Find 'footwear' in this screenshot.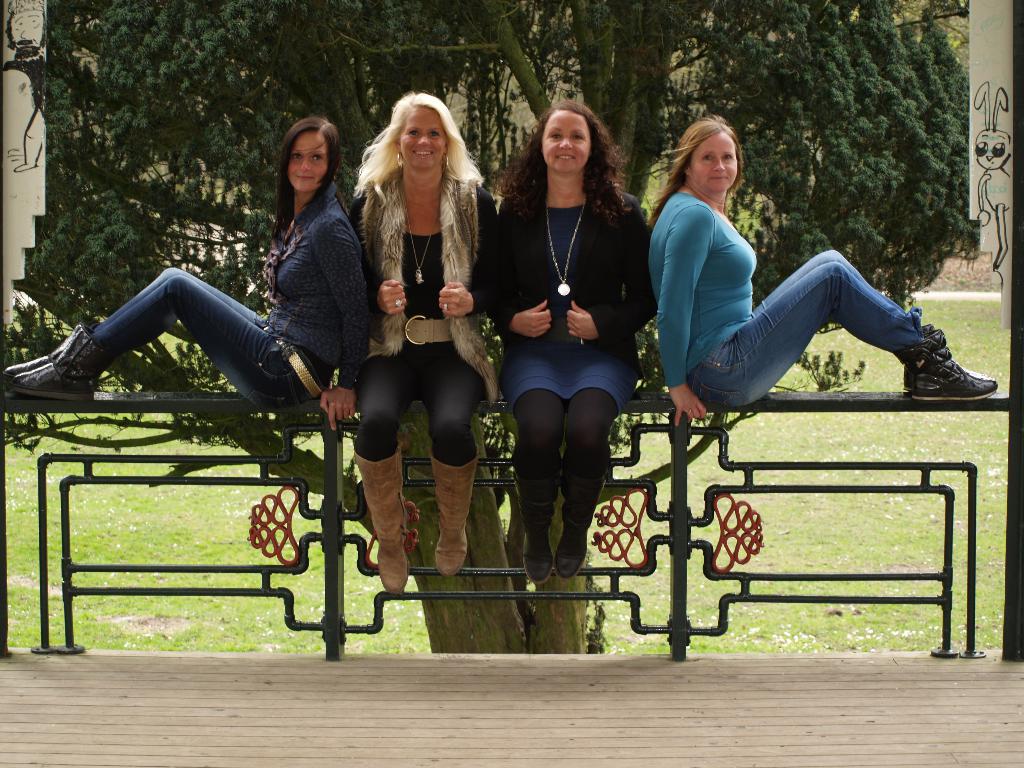
The bounding box for 'footwear' is {"left": 353, "top": 439, "right": 412, "bottom": 595}.
